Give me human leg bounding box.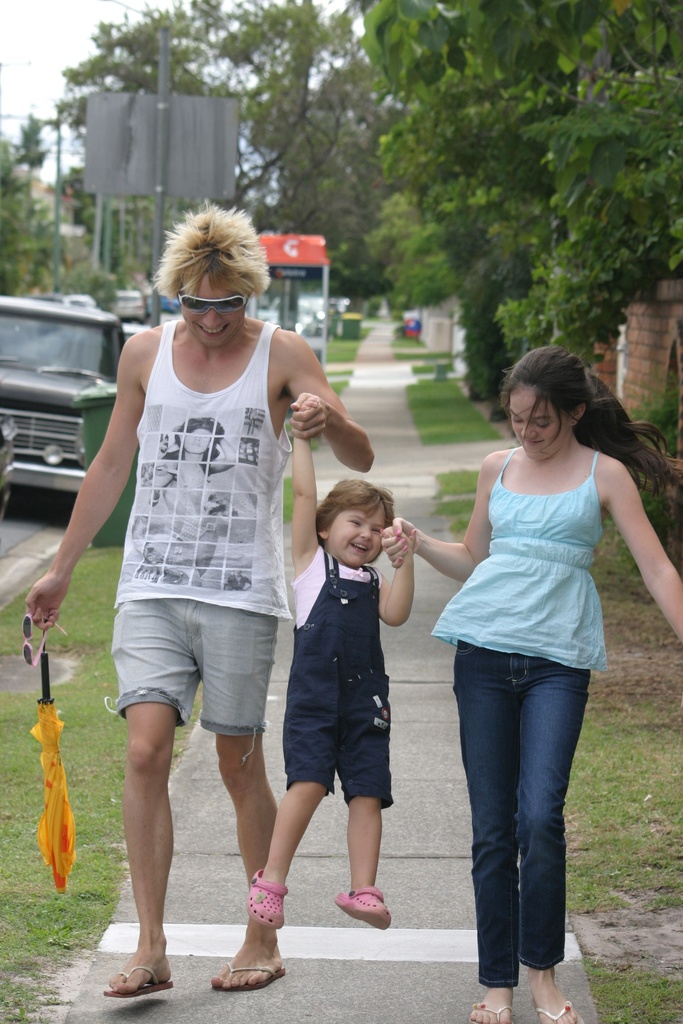
<box>248,680,330,932</box>.
